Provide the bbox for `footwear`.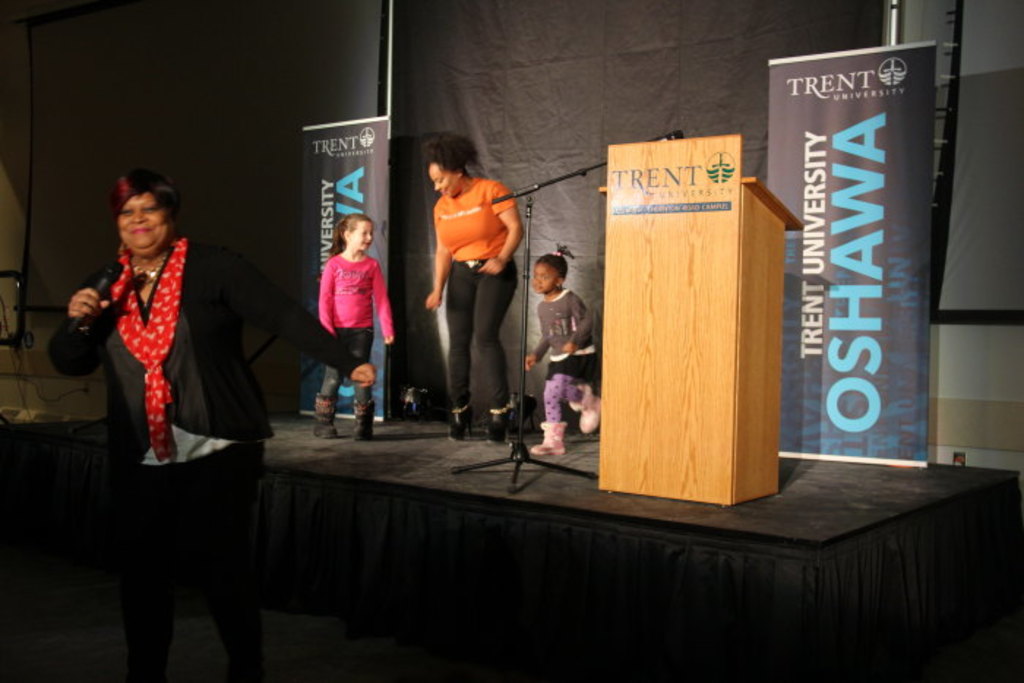
bbox(347, 396, 370, 442).
